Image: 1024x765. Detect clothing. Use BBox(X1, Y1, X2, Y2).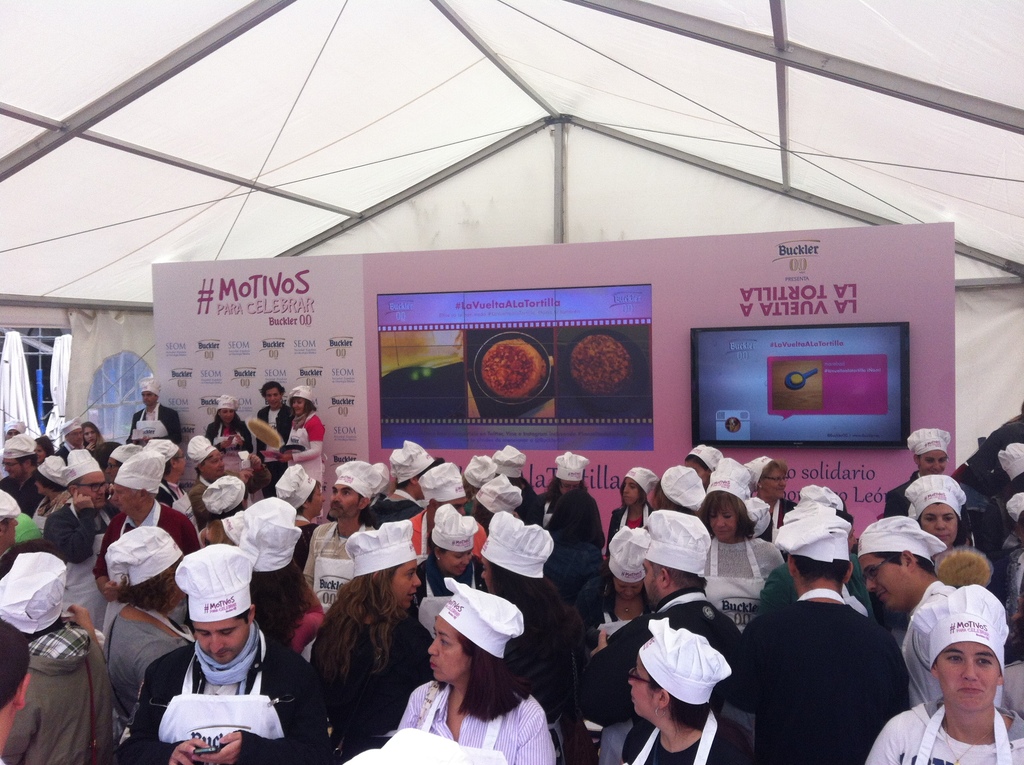
BBox(518, 623, 600, 764).
